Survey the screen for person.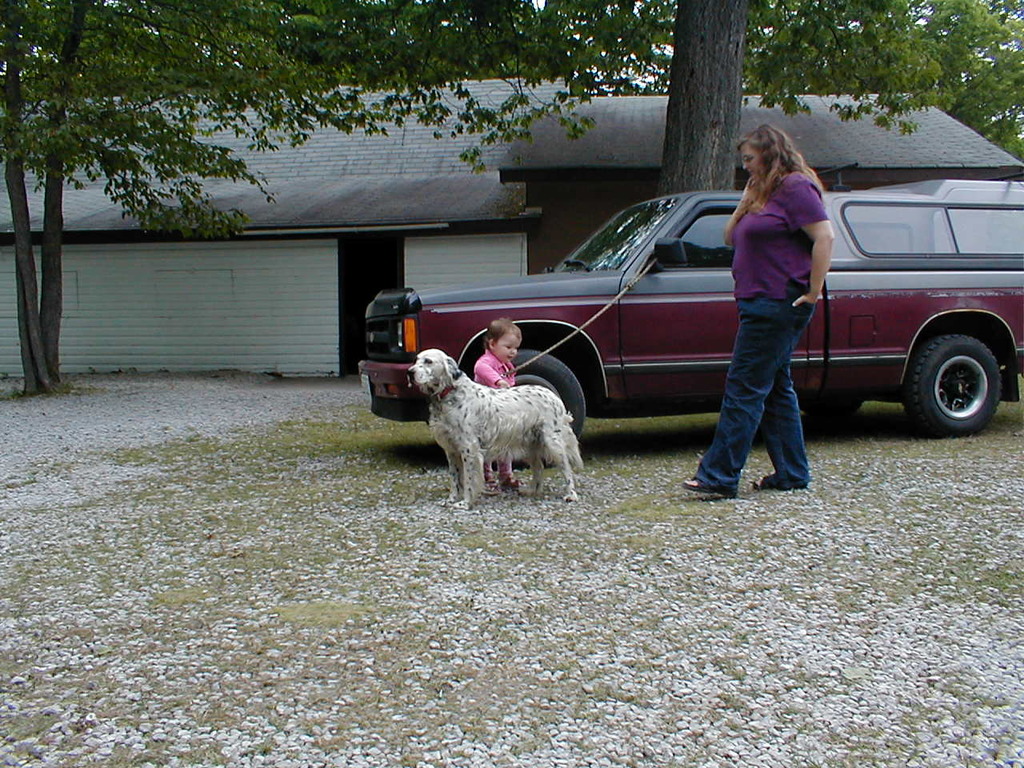
Survey found: pyautogui.locateOnScreen(722, 141, 851, 474).
